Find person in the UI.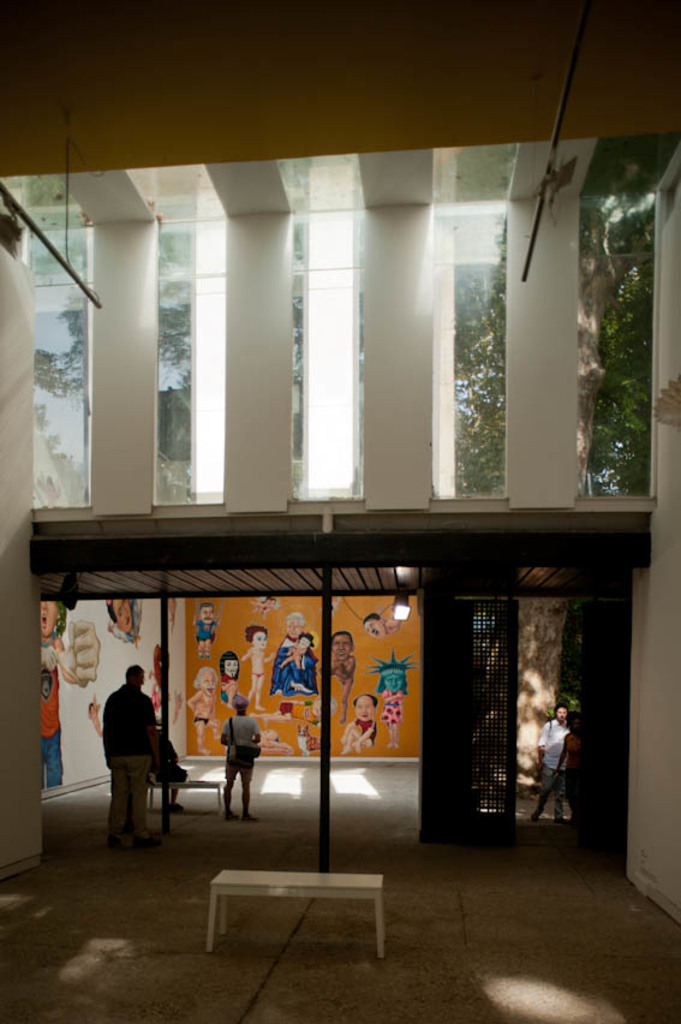
UI element at bbox=[532, 701, 569, 822].
